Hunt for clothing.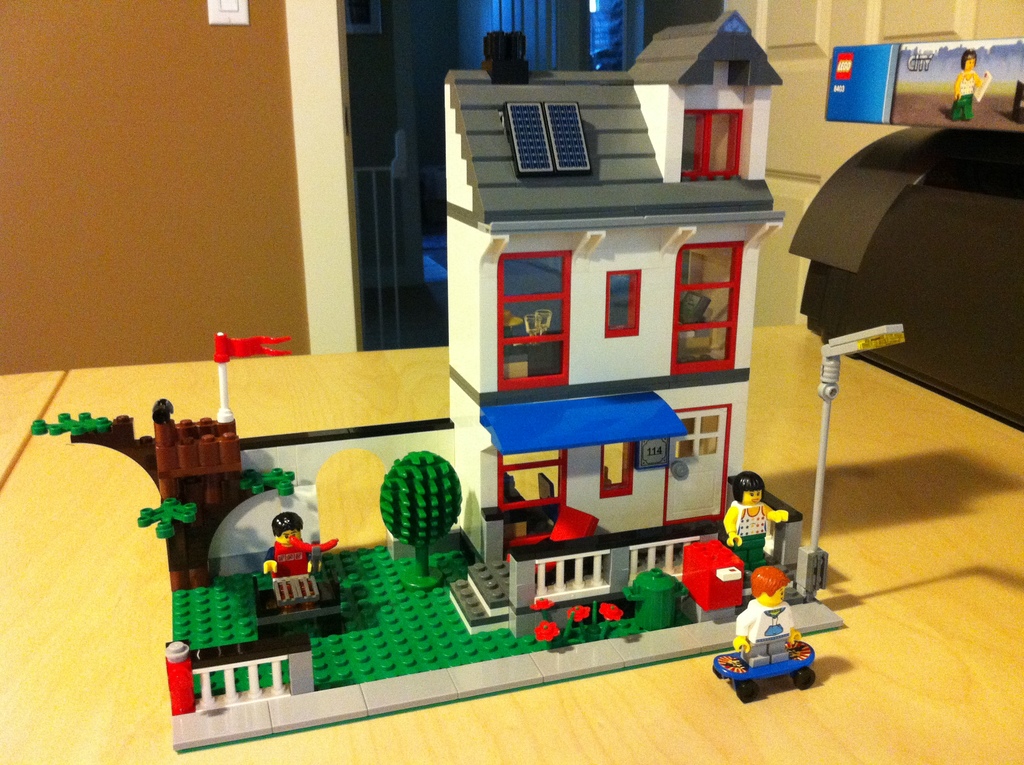
Hunted down at rect(261, 539, 322, 609).
